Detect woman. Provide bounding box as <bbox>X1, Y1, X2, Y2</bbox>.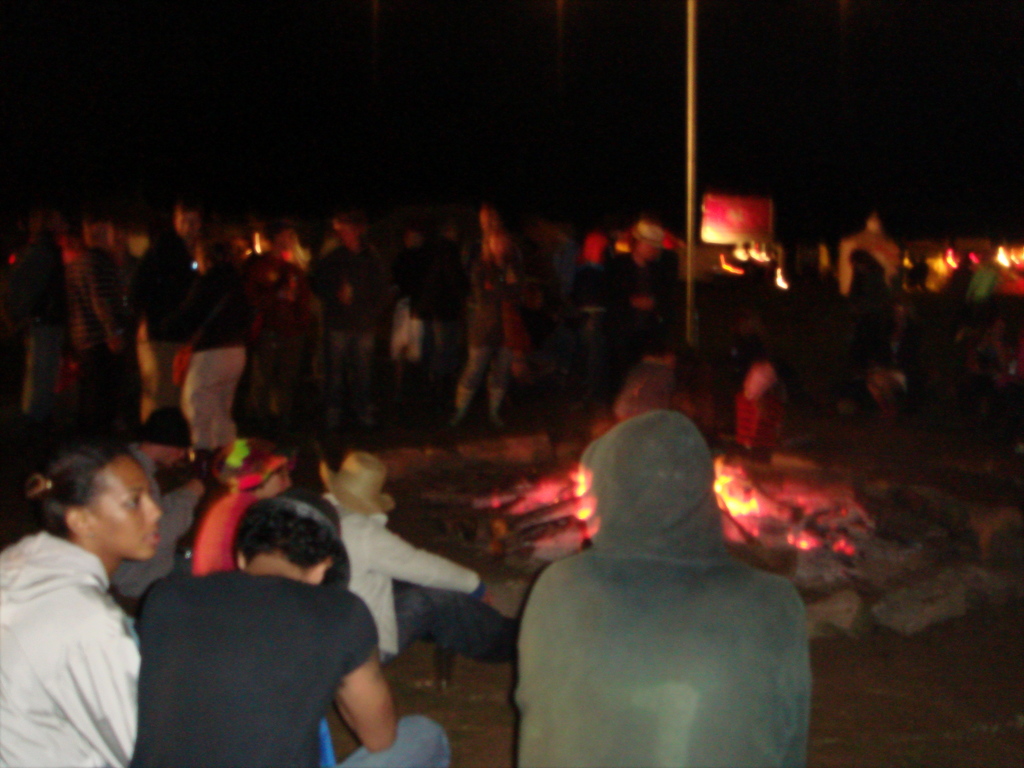
<bbox>0, 440, 142, 765</bbox>.
